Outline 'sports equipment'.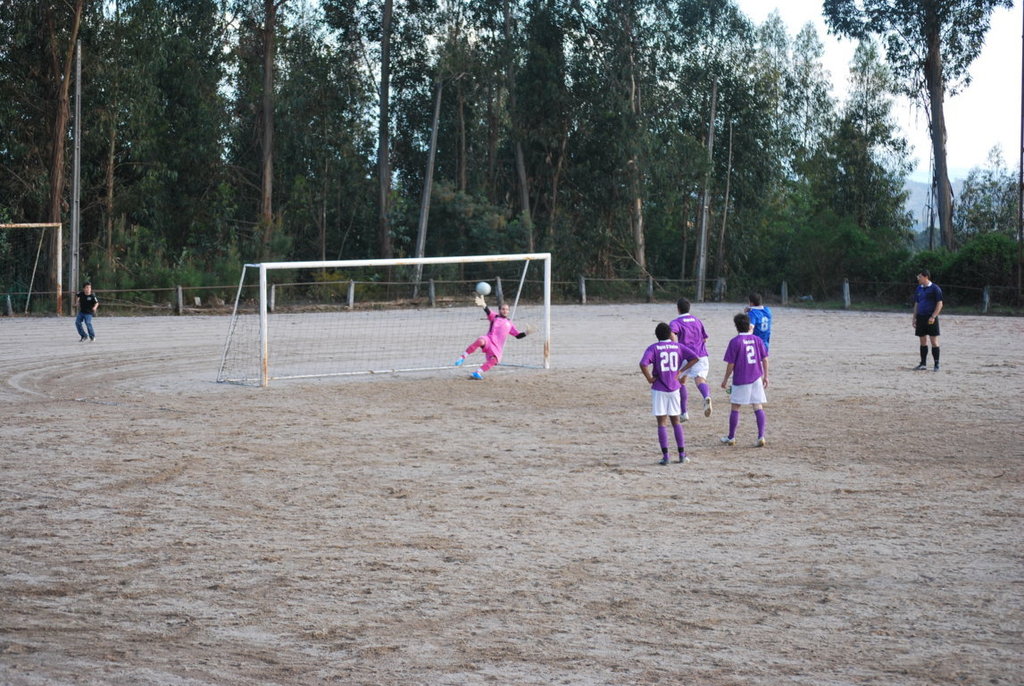
Outline: pyautogui.locateOnScreen(467, 367, 483, 381).
